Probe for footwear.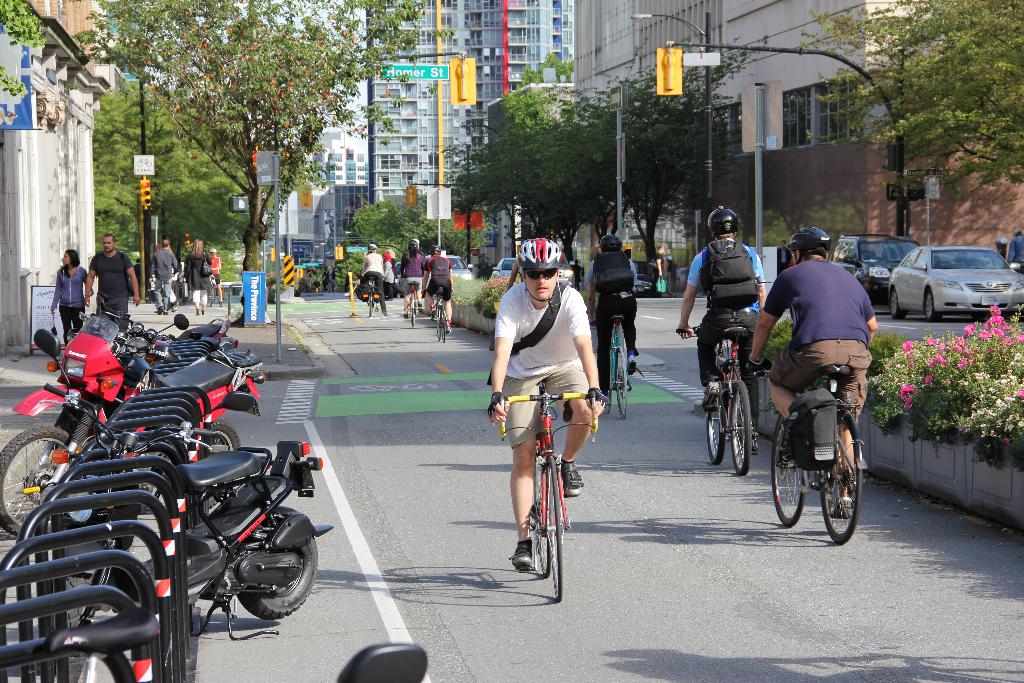
Probe result: [left=400, top=312, right=410, bottom=320].
